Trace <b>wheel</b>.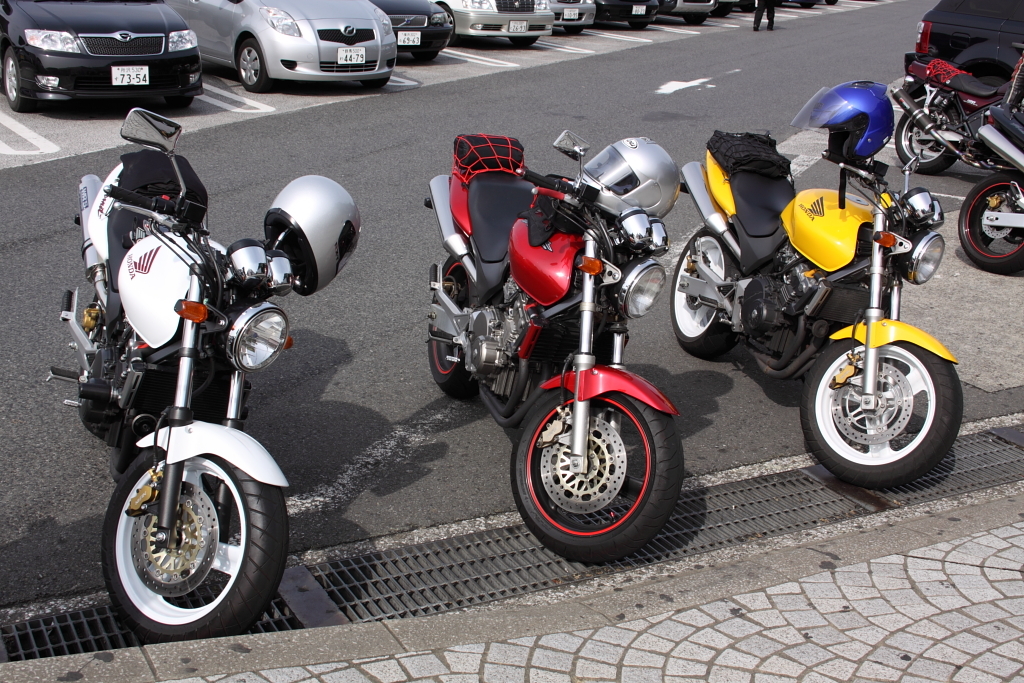
Traced to [left=3, top=48, right=23, bottom=110].
